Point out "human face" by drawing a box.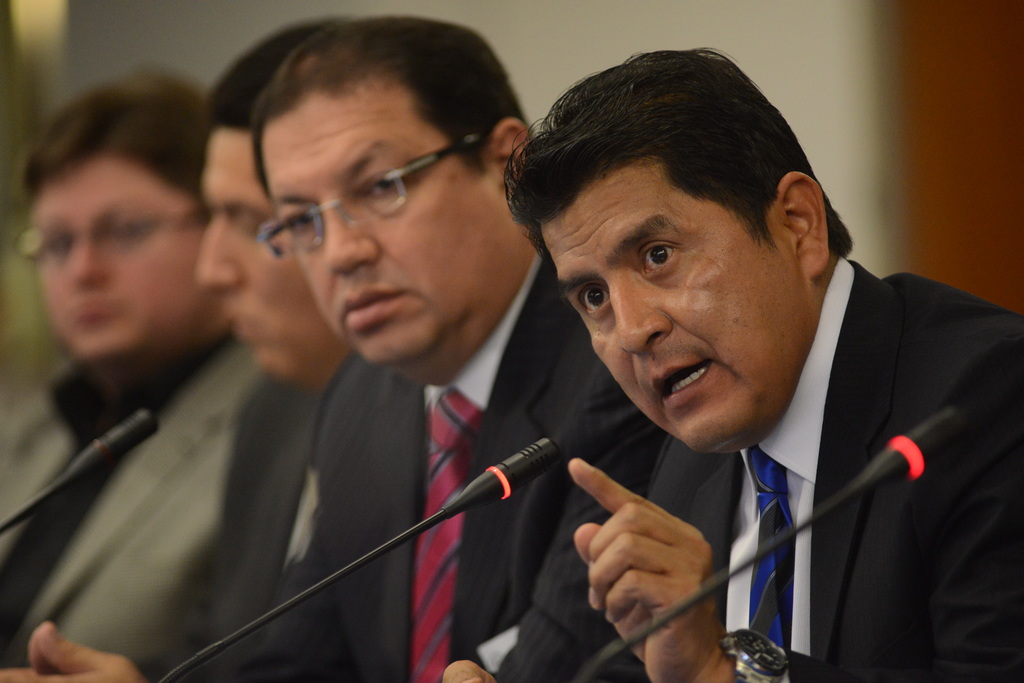
[x1=541, y1=161, x2=815, y2=454].
